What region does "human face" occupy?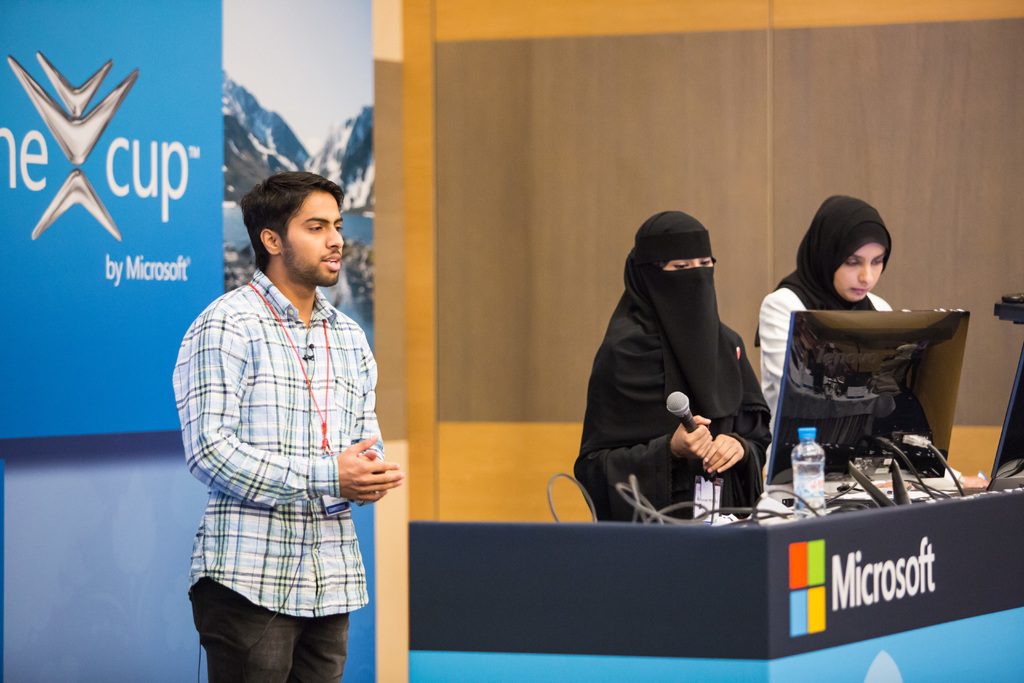
(x1=662, y1=258, x2=715, y2=273).
